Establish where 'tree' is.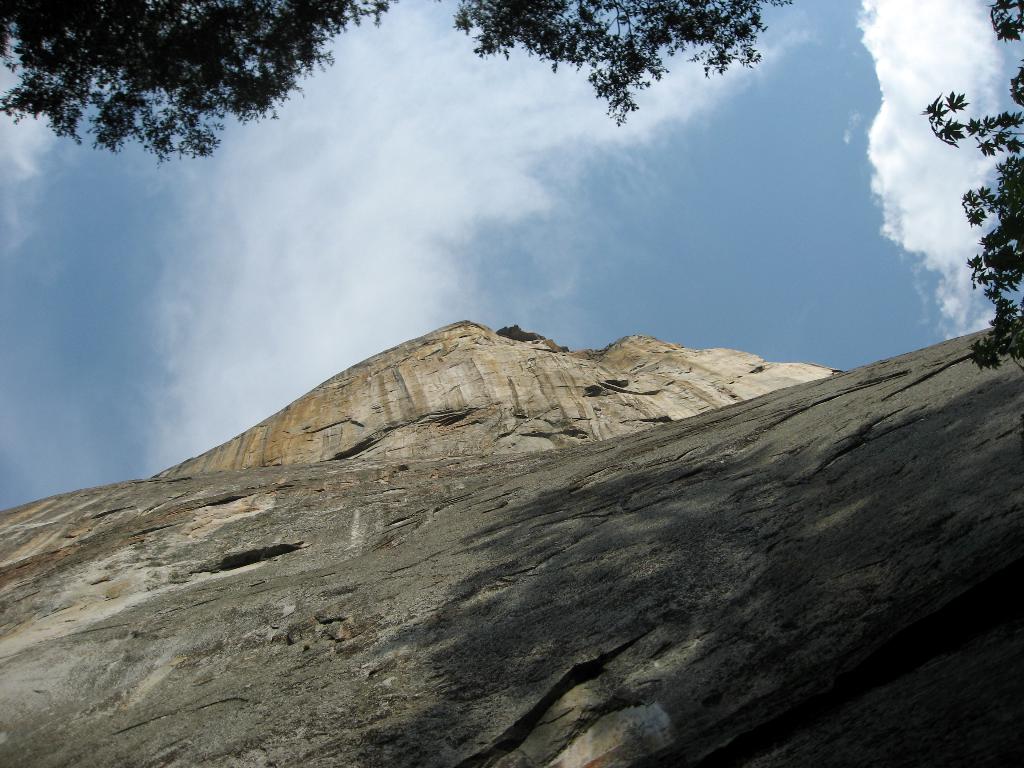
Established at x1=451, y1=0, x2=794, y2=127.
